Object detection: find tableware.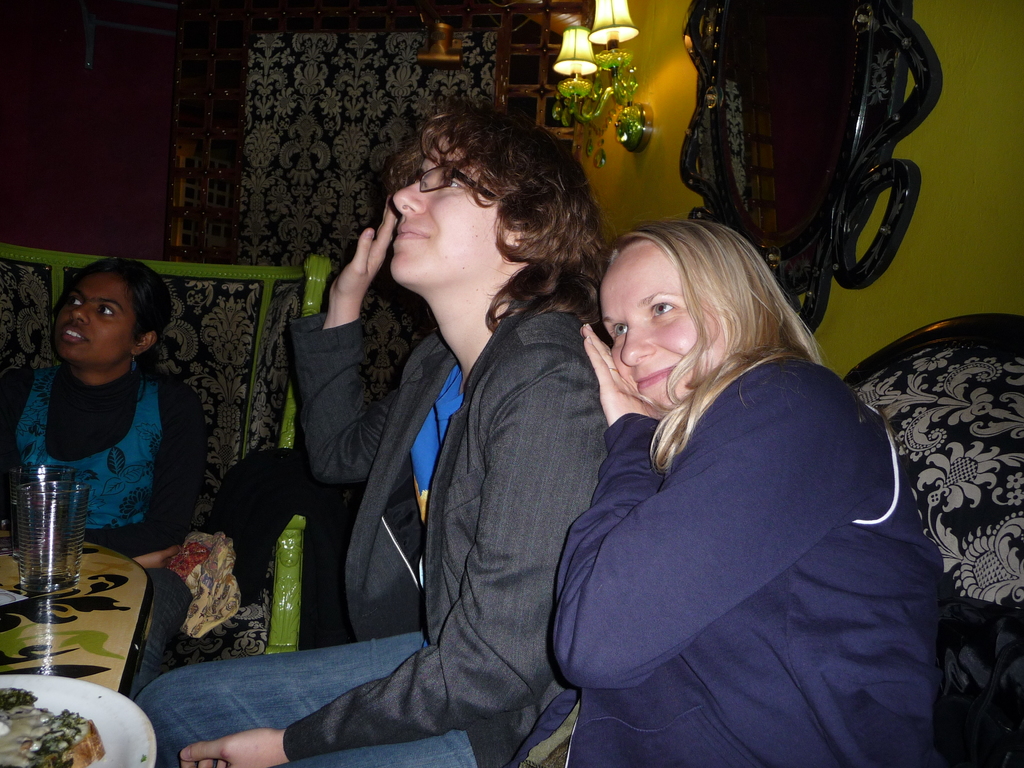
left=5, top=465, right=91, bottom=620.
